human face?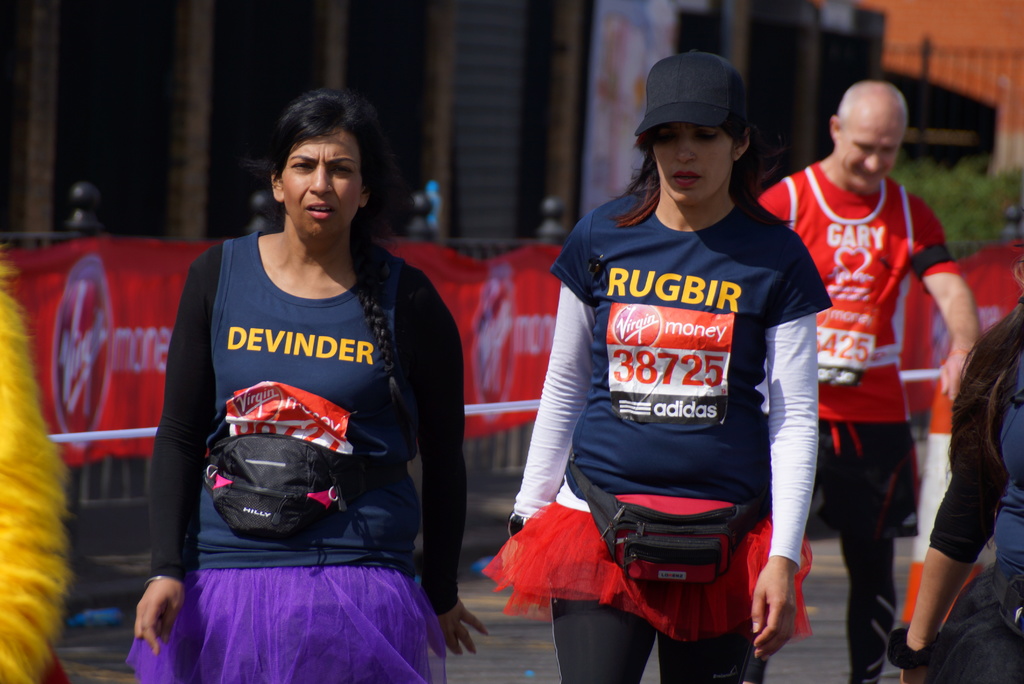
{"x1": 650, "y1": 124, "x2": 737, "y2": 204}
